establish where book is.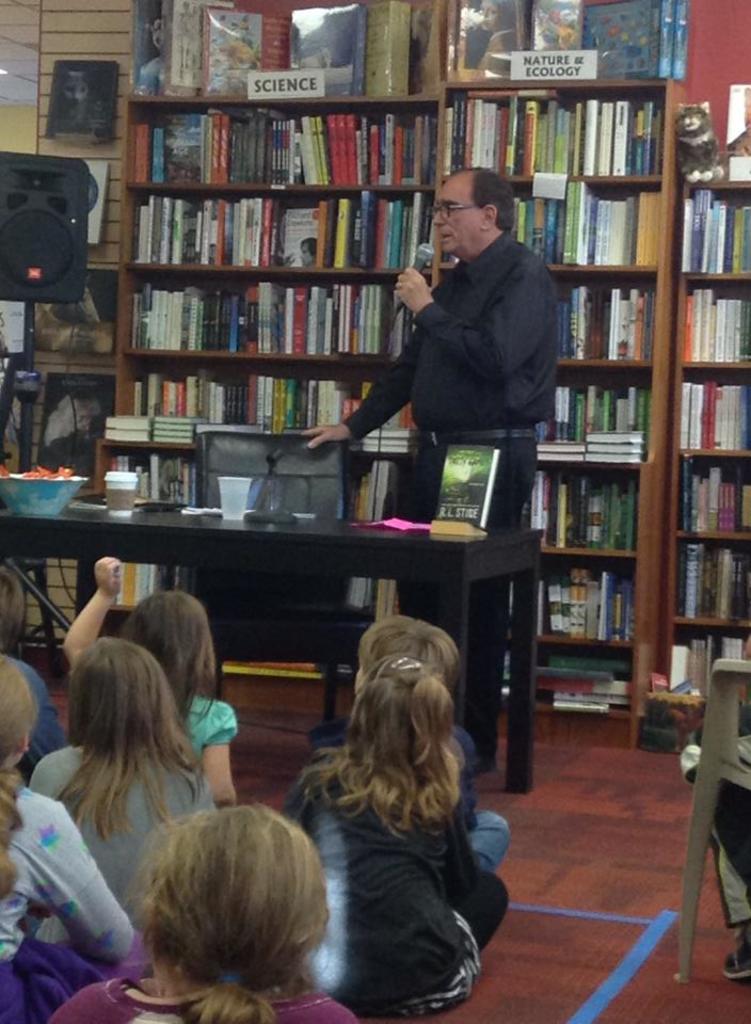
Established at {"left": 526, "top": 0, "right": 588, "bottom": 49}.
